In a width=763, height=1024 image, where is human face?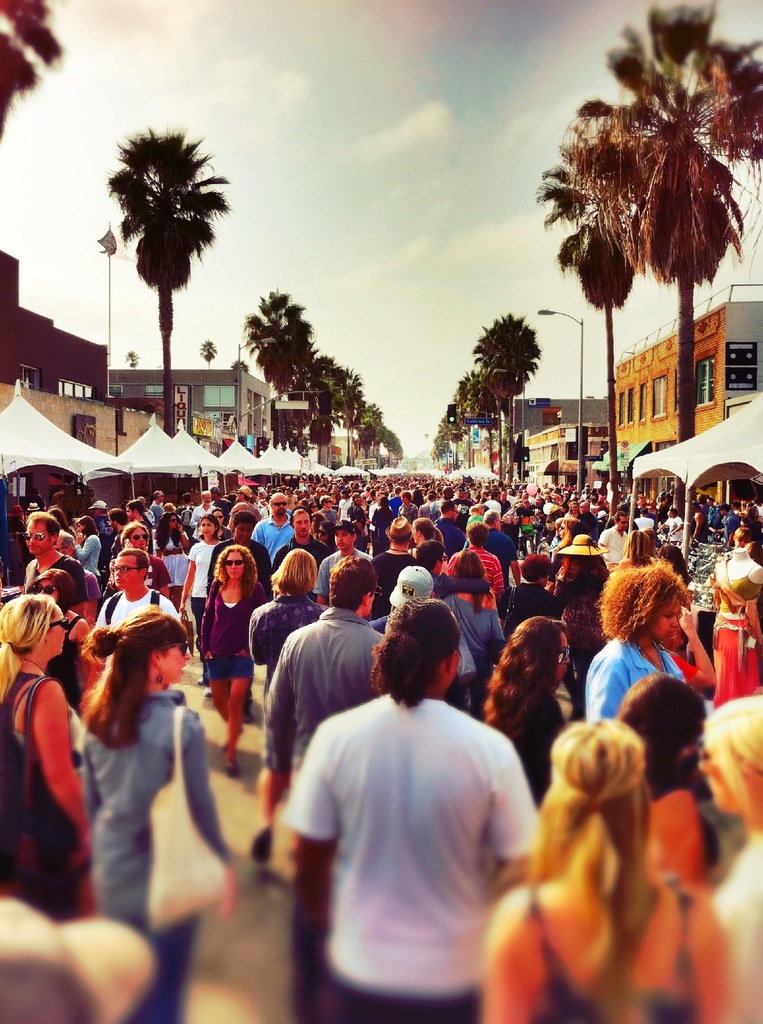
BBox(221, 550, 247, 576).
